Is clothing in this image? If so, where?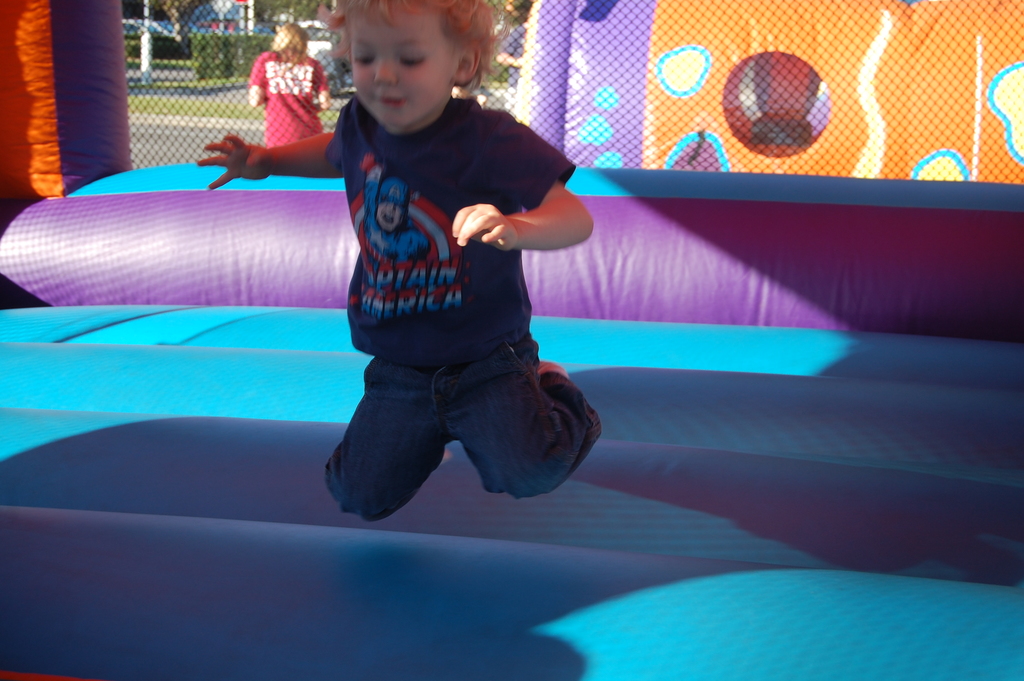
Yes, at l=307, t=70, r=598, b=472.
